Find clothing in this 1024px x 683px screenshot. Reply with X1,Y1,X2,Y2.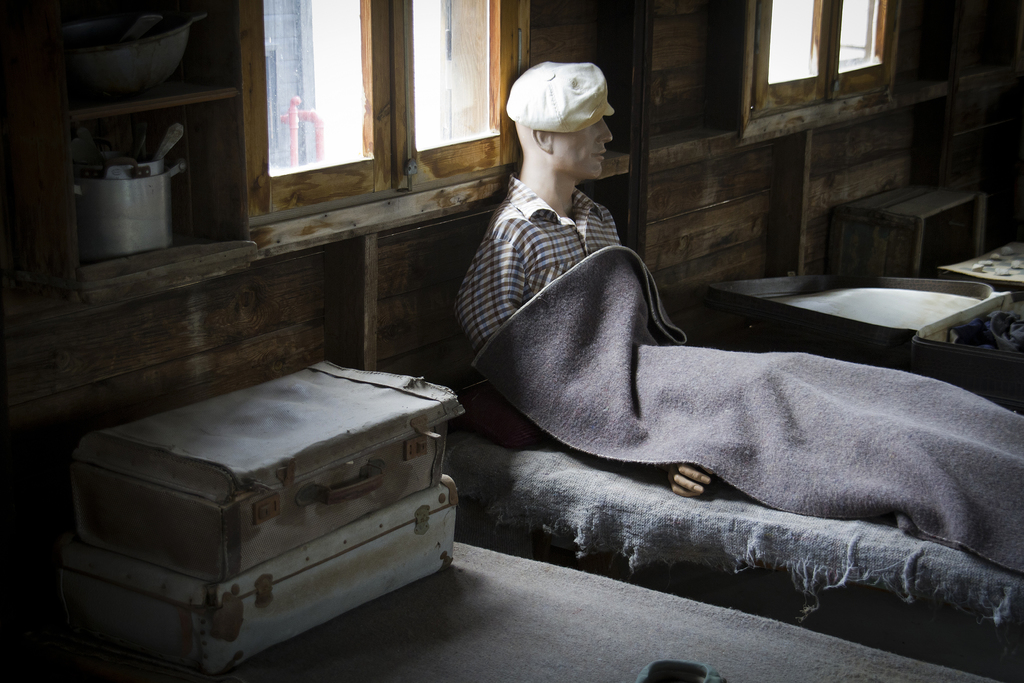
467,157,642,368.
